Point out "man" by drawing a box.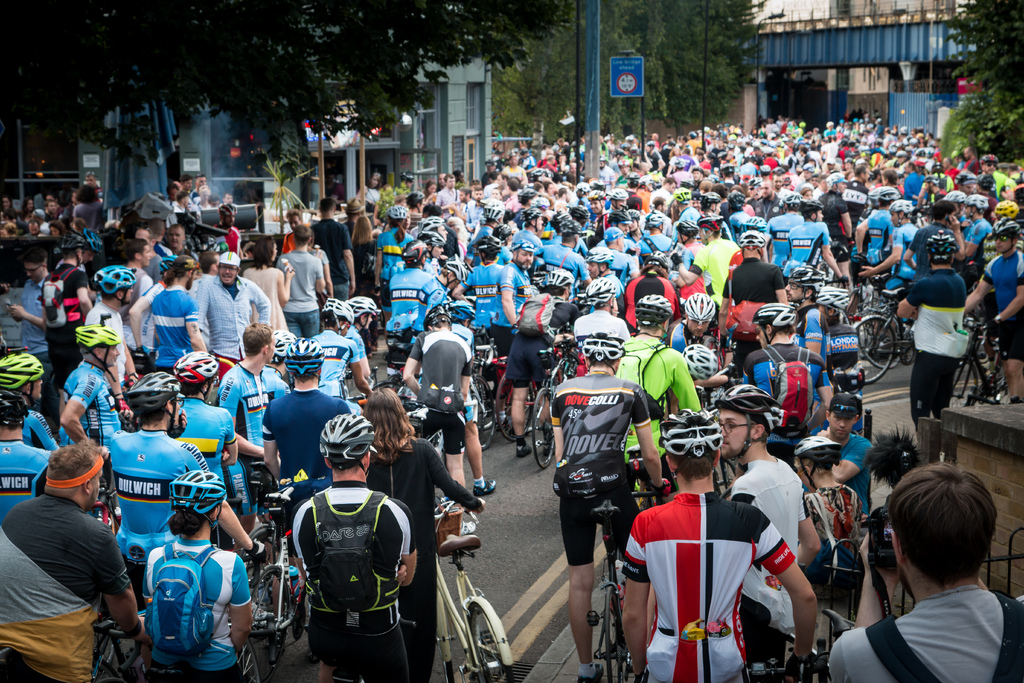
BBox(45, 199, 60, 219).
